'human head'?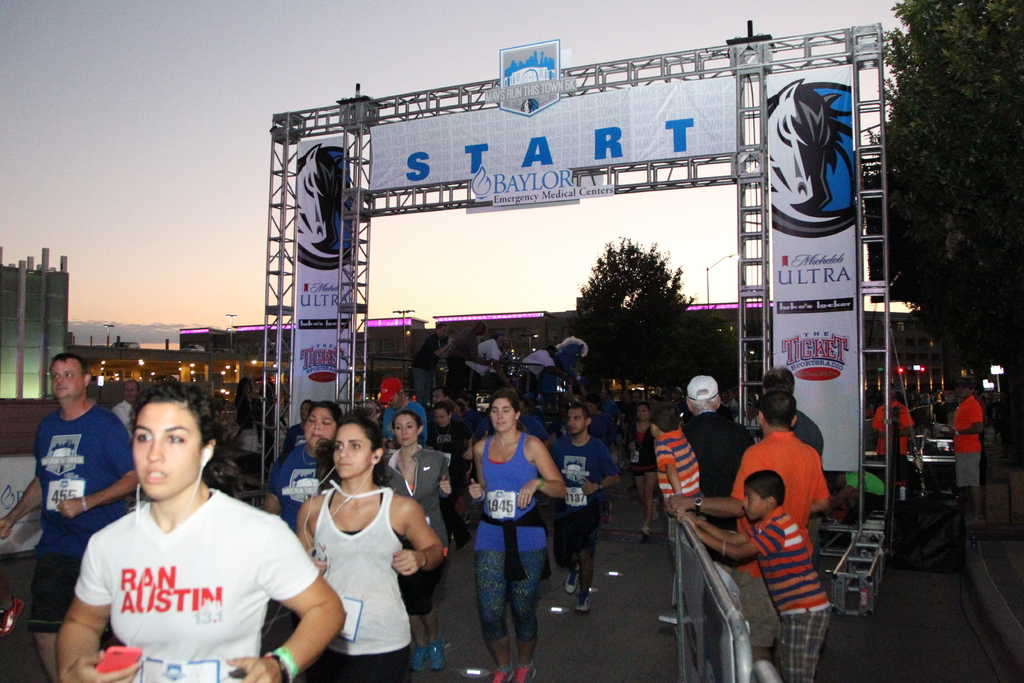
(left=115, top=401, right=198, bottom=502)
